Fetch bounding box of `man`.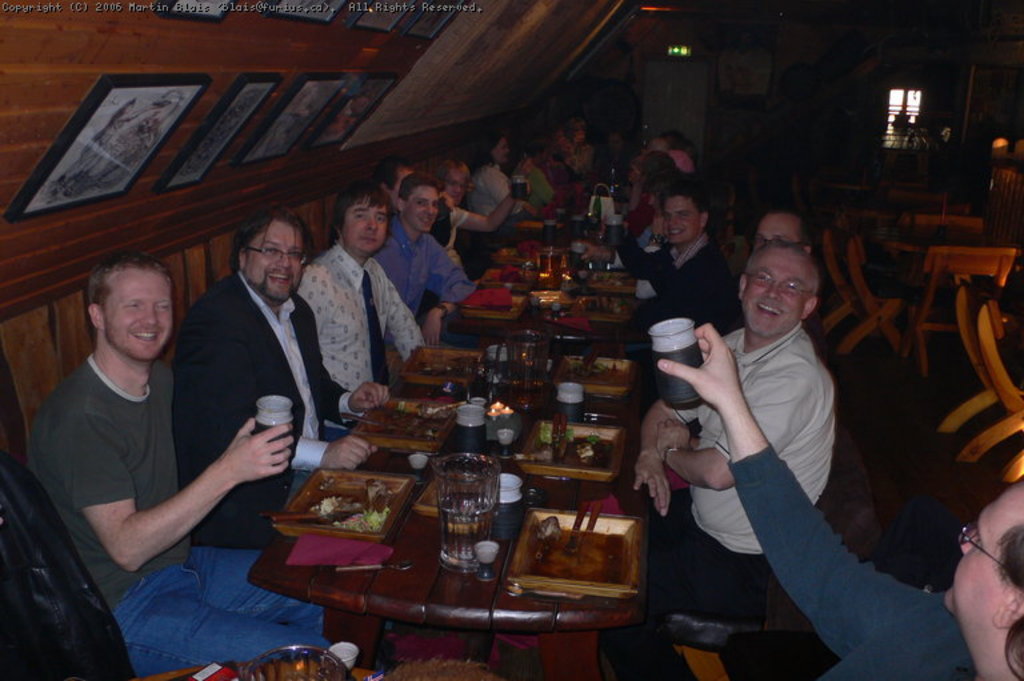
Bbox: pyautogui.locateOnScreen(376, 173, 475, 337).
